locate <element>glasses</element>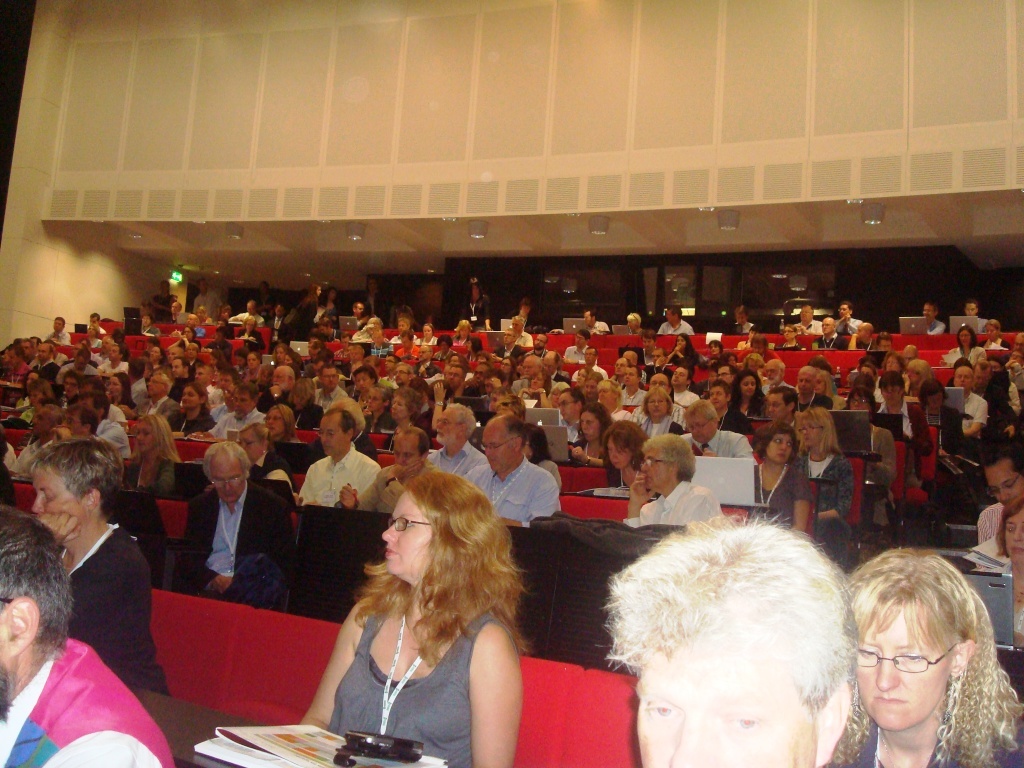
x1=767 y1=403 x2=785 y2=407
